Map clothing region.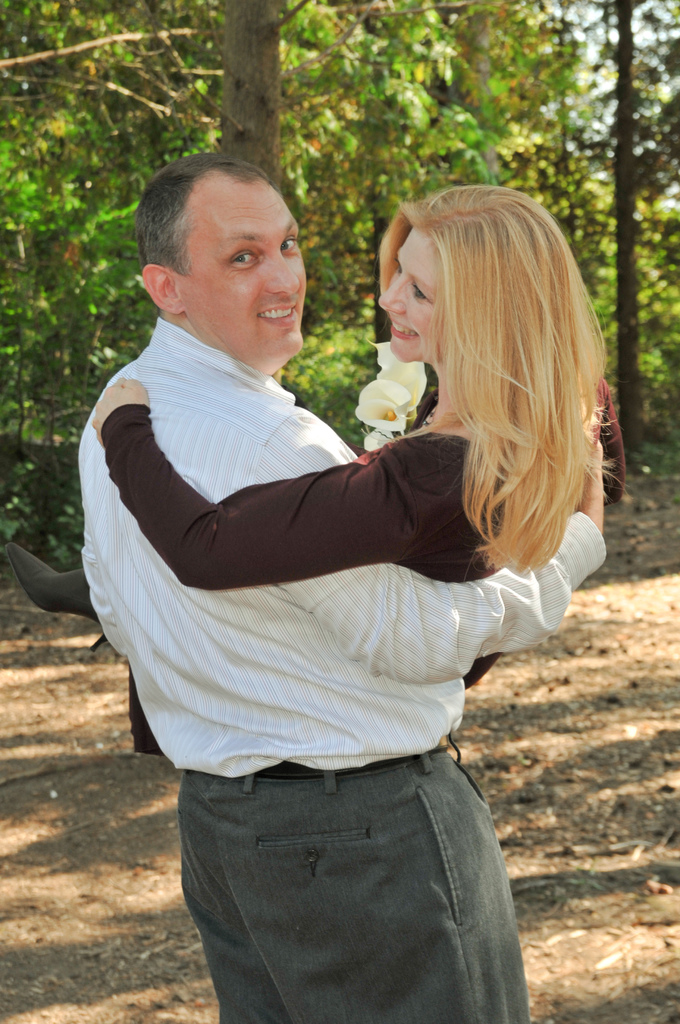
Mapped to rect(83, 319, 611, 1023).
